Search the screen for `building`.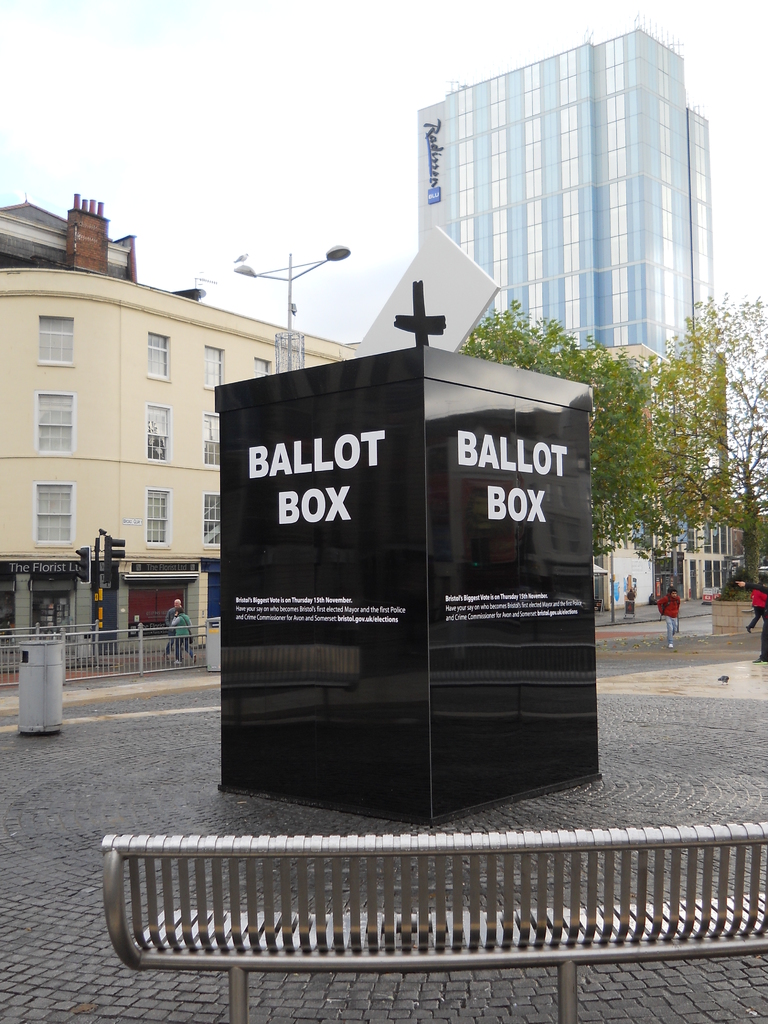
Found at 0, 190, 359, 652.
